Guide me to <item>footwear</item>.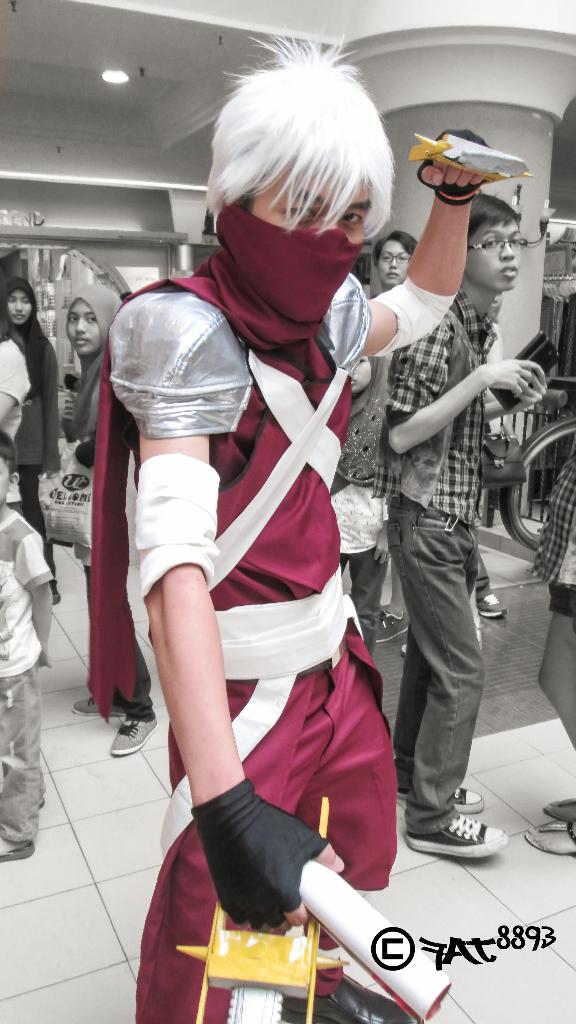
Guidance: [x1=392, y1=779, x2=487, y2=805].
